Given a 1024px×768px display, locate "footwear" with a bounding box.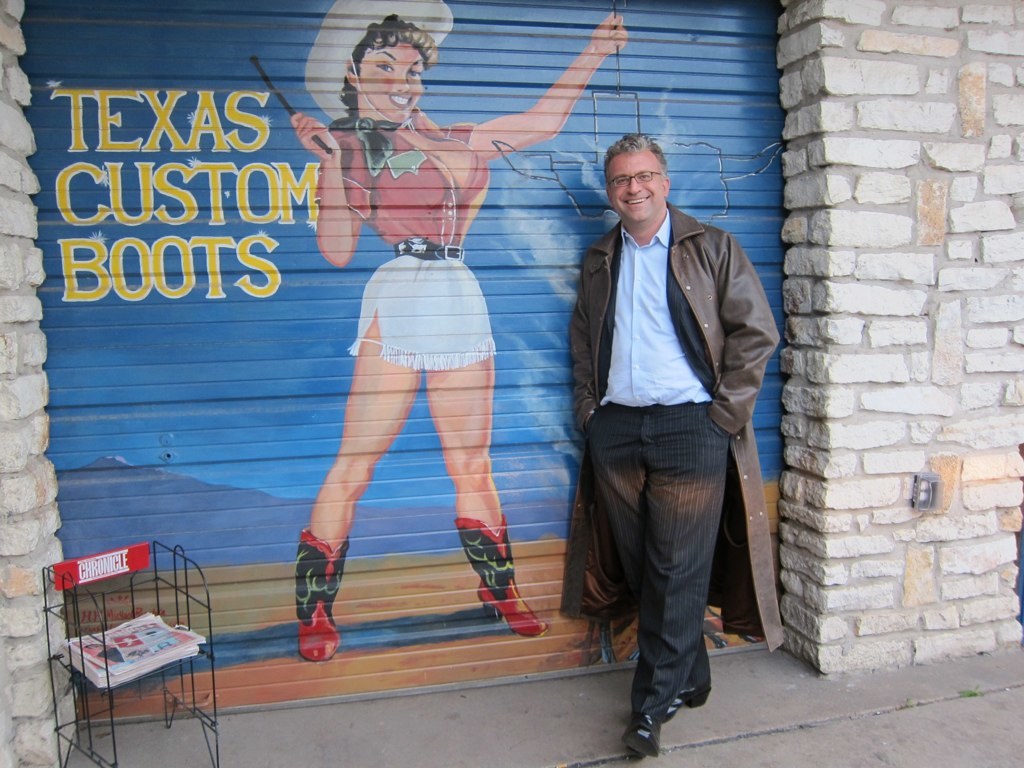
Located: box(679, 676, 711, 706).
